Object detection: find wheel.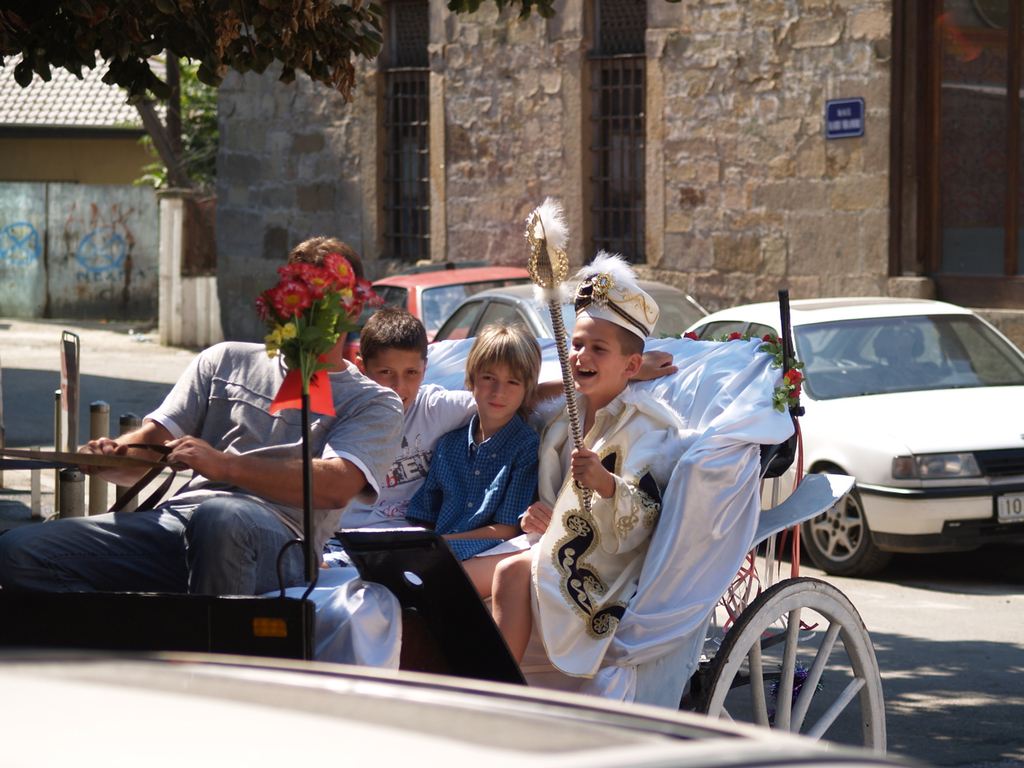
rect(797, 475, 881, 575).
